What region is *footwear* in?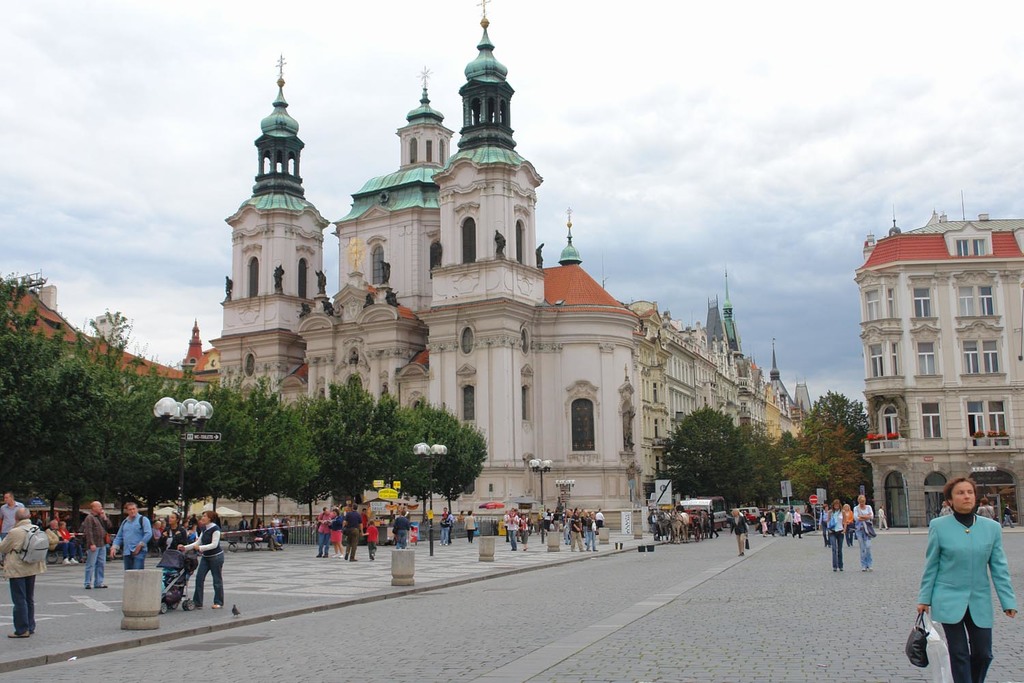
[8, 631, 31, 640].
